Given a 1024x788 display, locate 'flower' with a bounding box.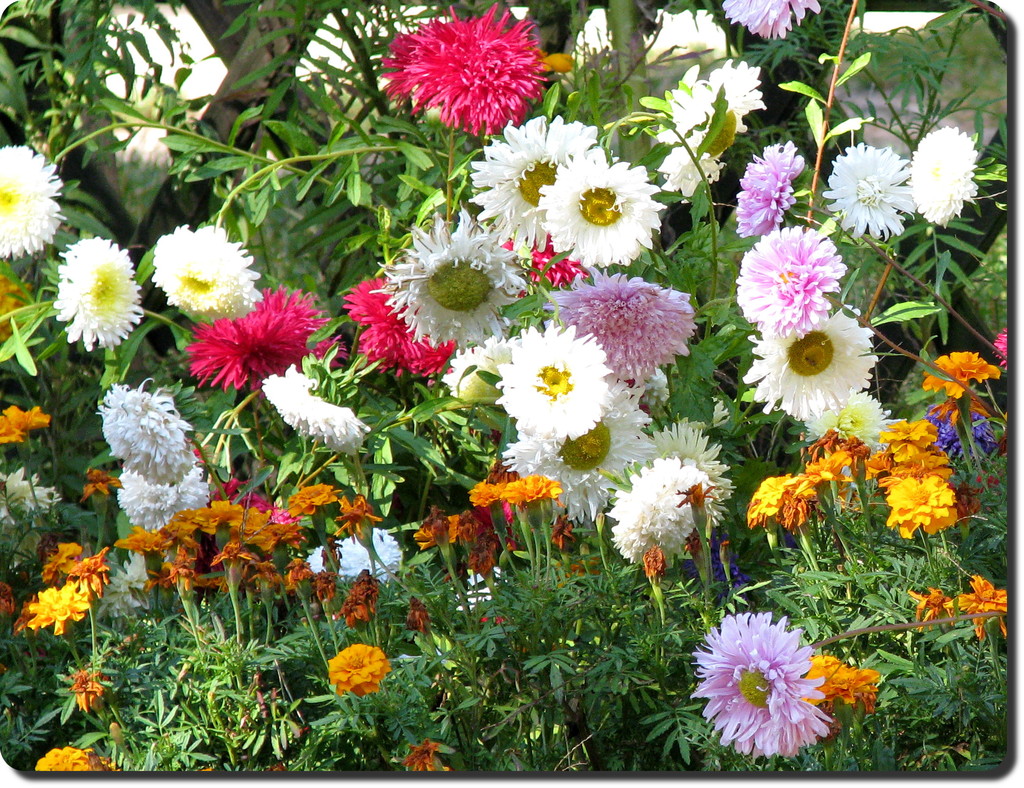
Located: box=[492, 315, 595, 442].
